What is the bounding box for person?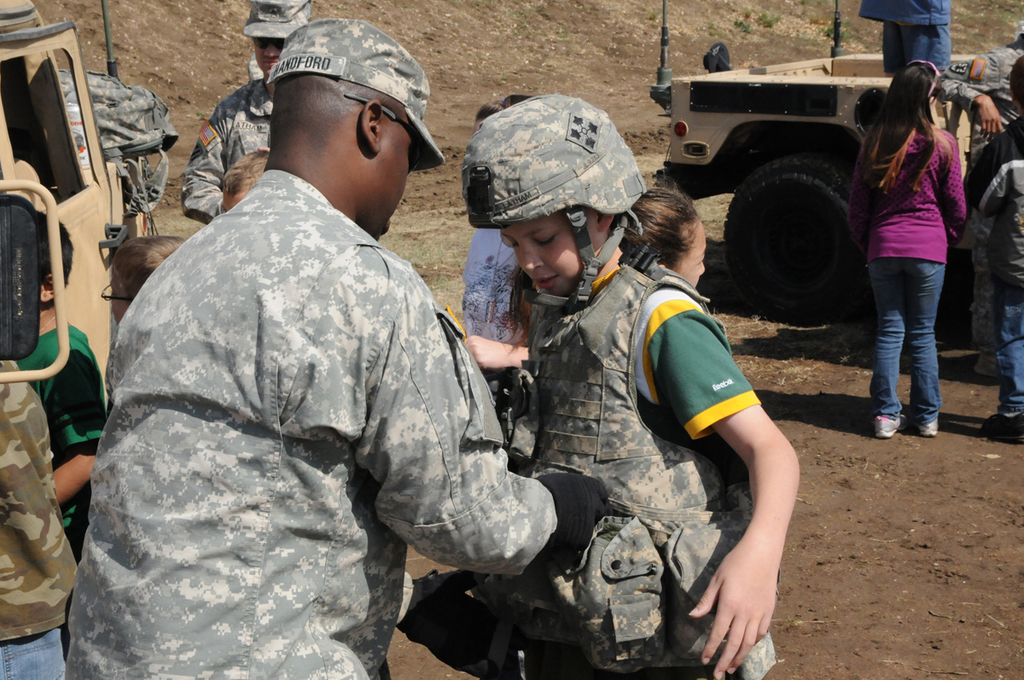
90/48/507/679.
